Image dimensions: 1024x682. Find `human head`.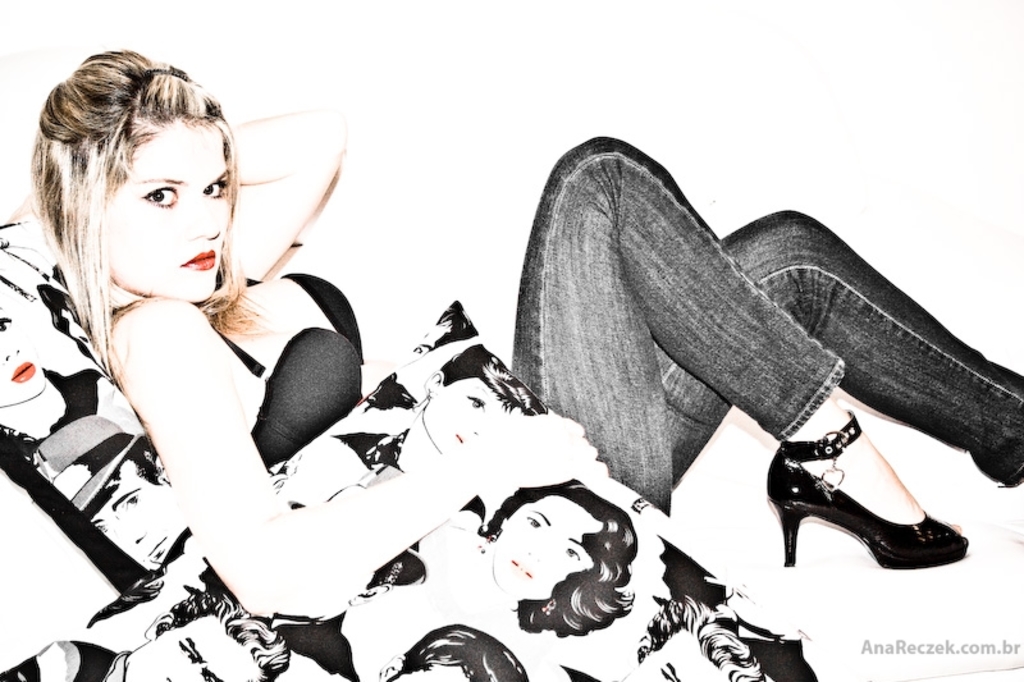
rect(0, 299, 50, 411).
